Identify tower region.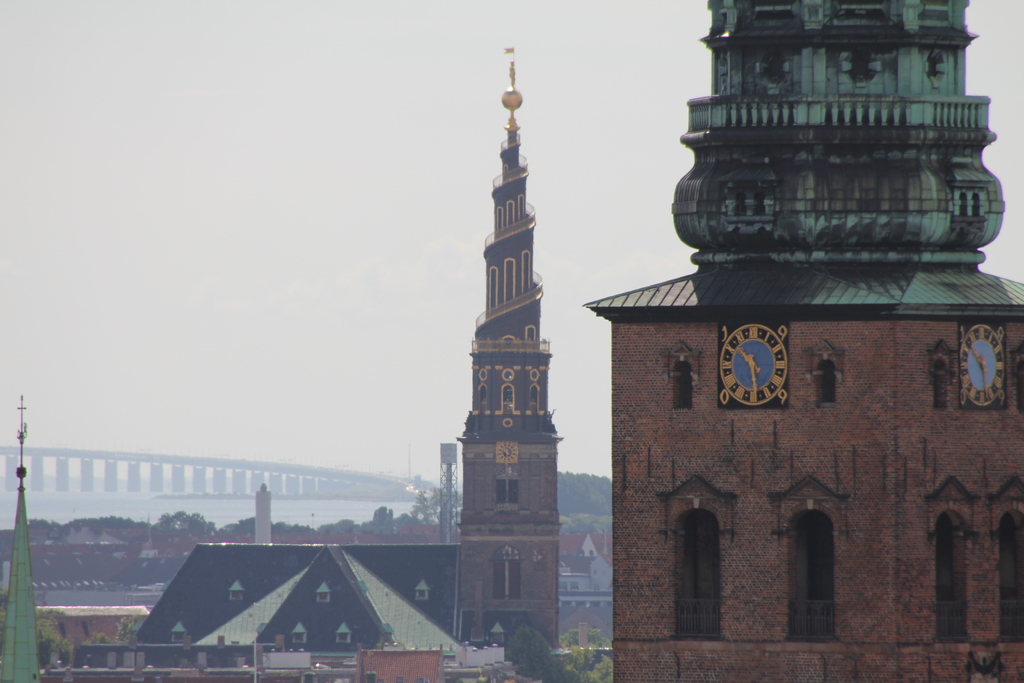
Region: [x1=431, y1=9, x2=591, y2=603].
